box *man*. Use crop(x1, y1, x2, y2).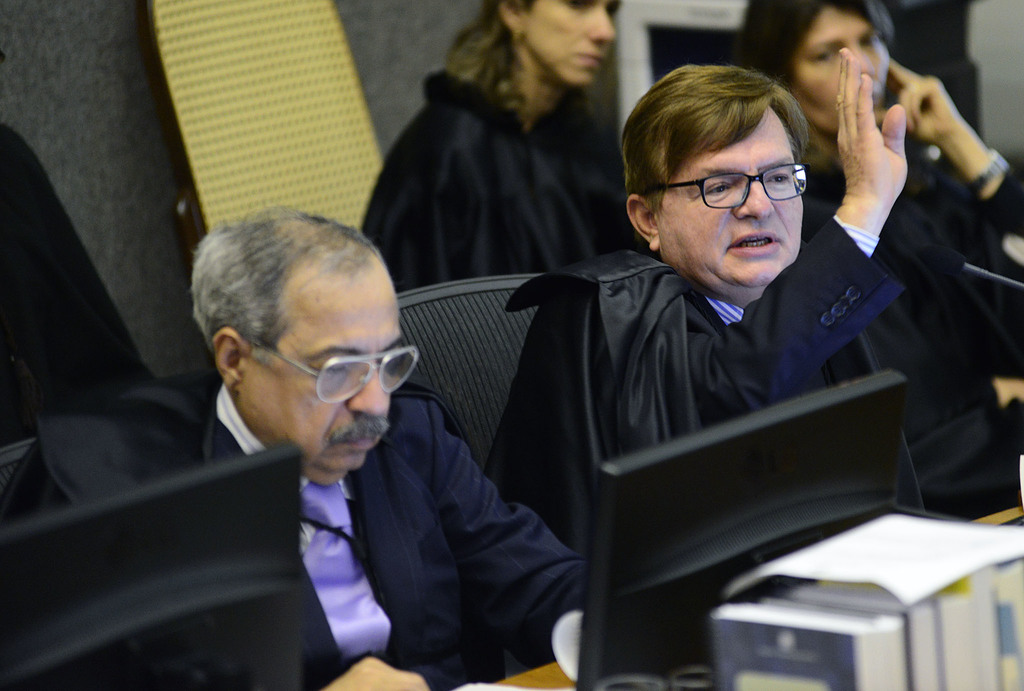
crop(482, 49, 1023, 567).
